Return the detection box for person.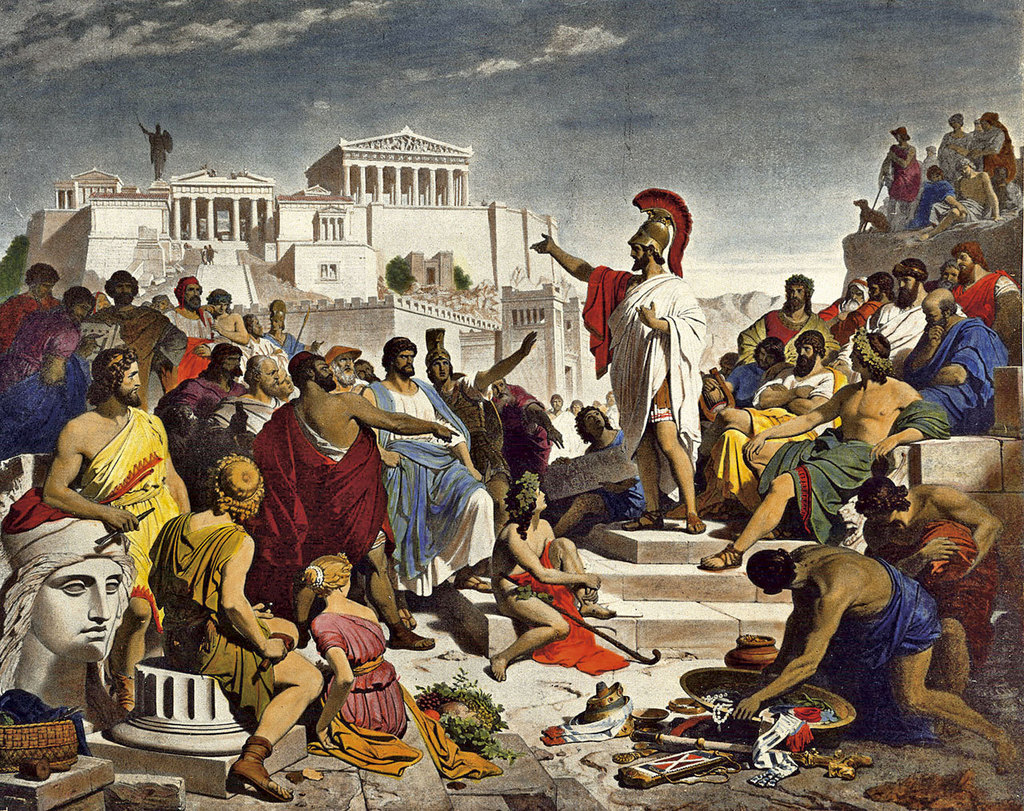
bbox(484, 472, 612, 691).
